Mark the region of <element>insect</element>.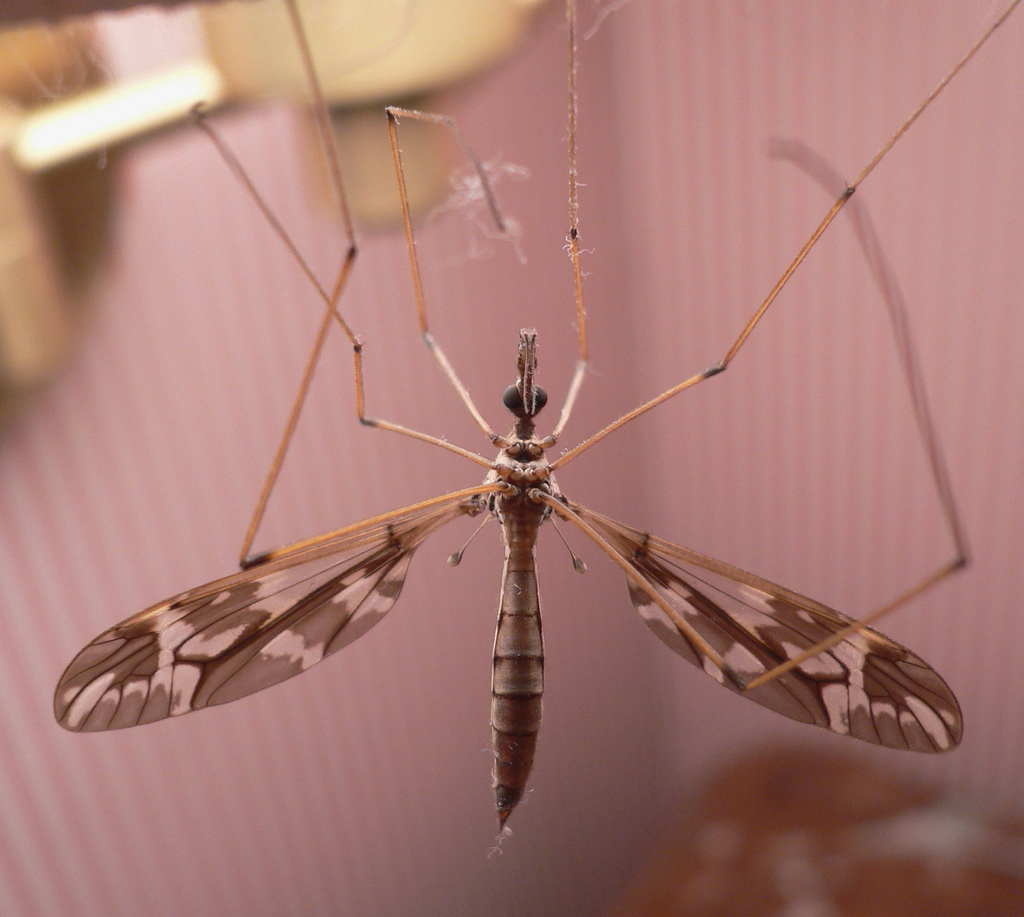
Region: Rect(51, 0, 1023, 854).
